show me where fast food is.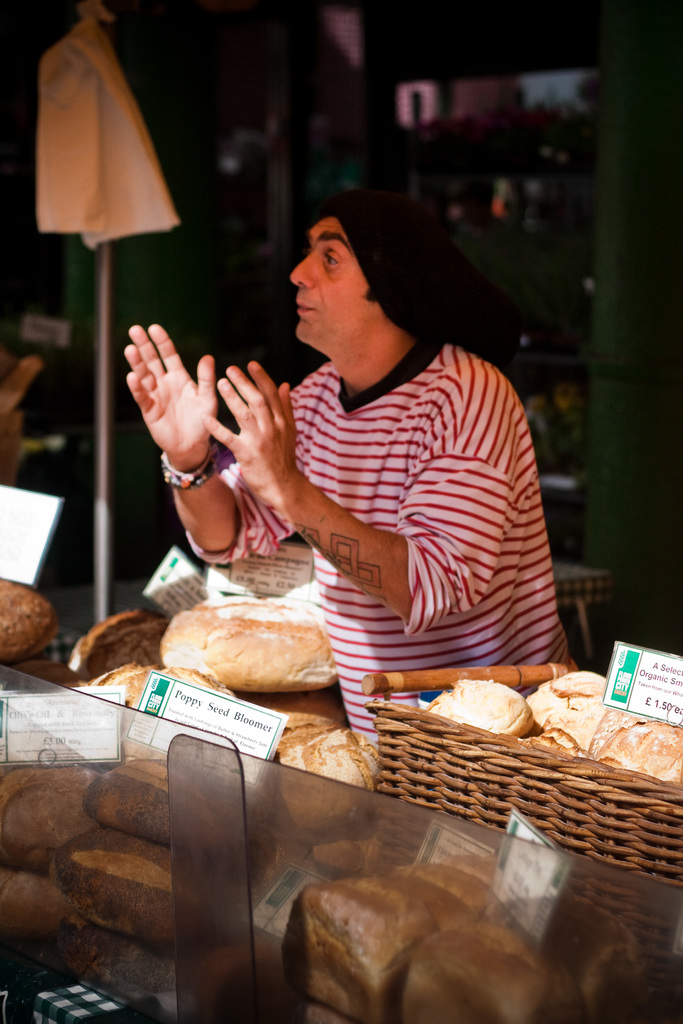
fast food is at rect(258, 700, 370, 826).
